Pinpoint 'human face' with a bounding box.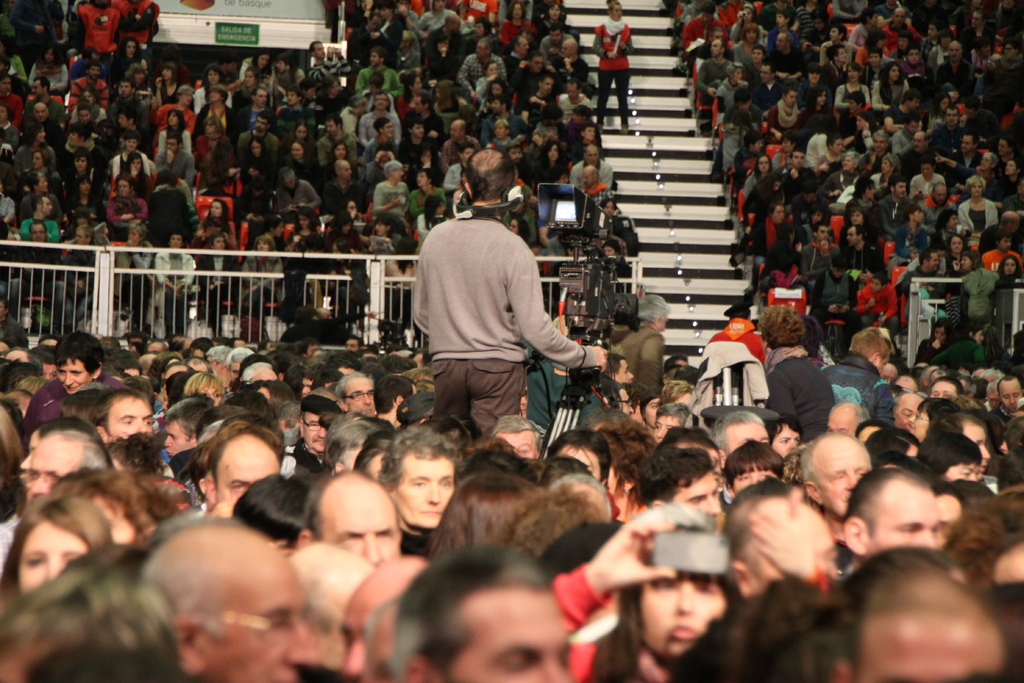
box(59, 358, 92, 391).
